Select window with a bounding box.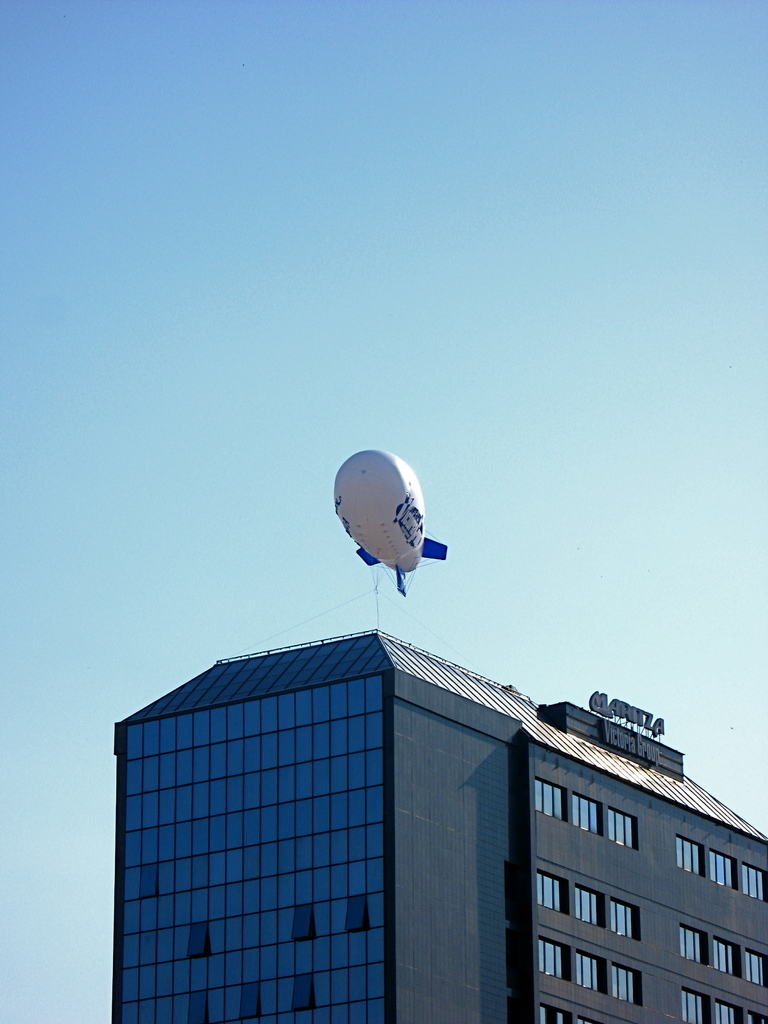
<box>535,863,567,913</box>.
